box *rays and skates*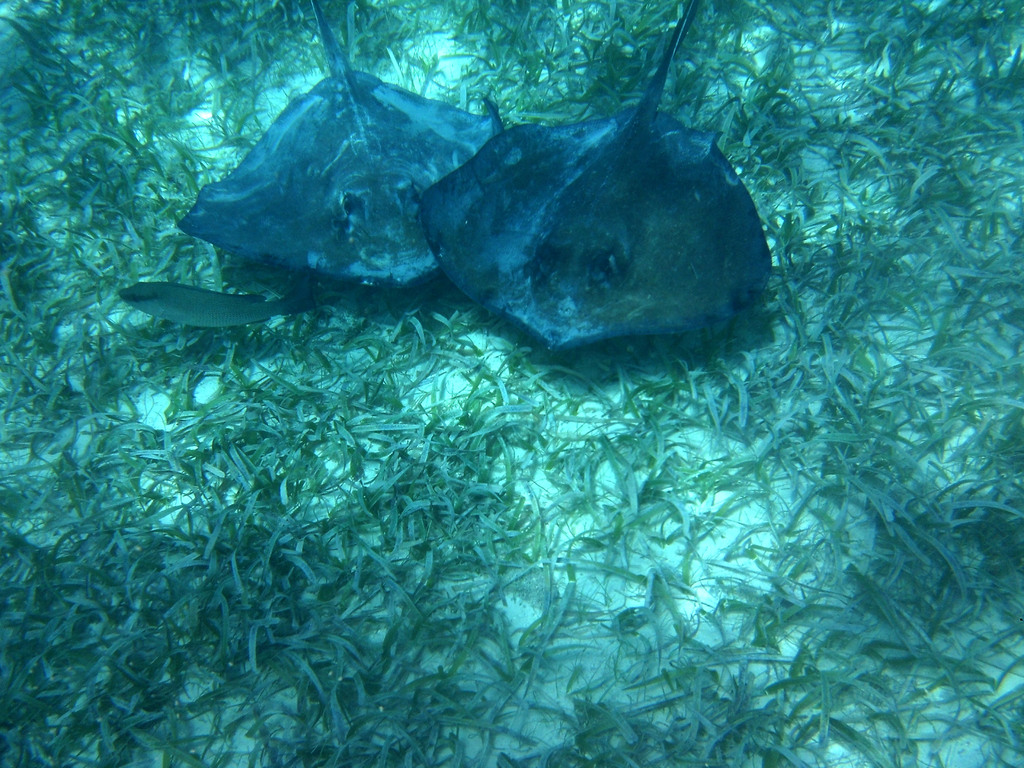
175:0:505:294
